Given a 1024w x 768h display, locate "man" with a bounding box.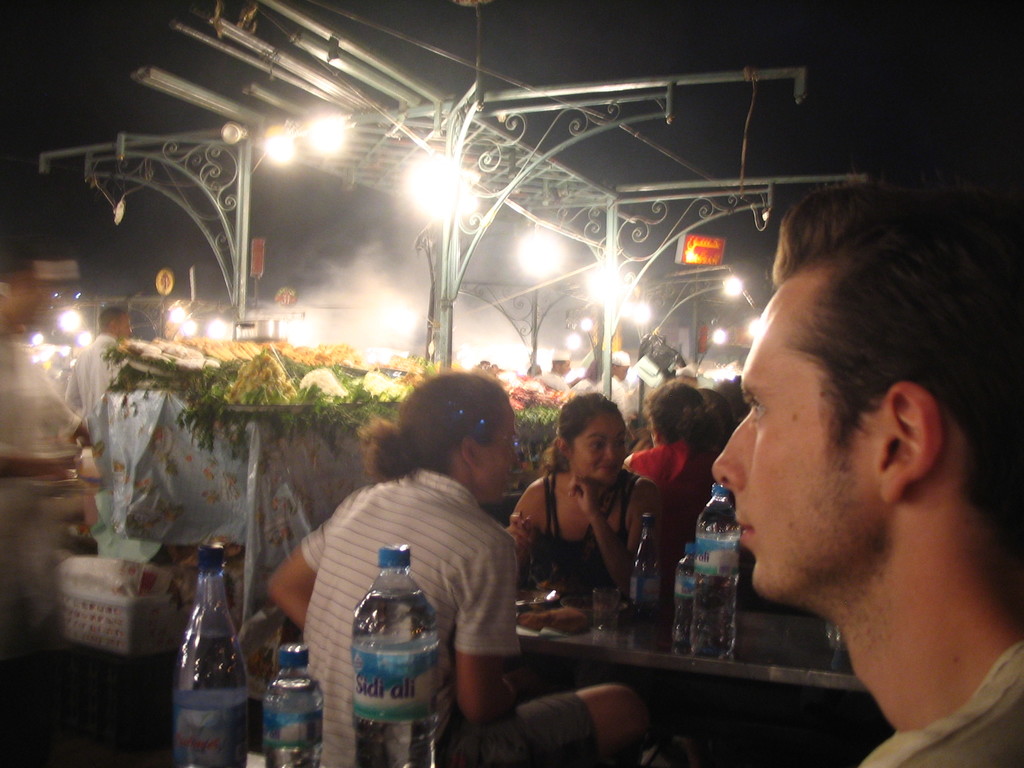
Located: left=707, top=166, right=1023, bottom=767.
